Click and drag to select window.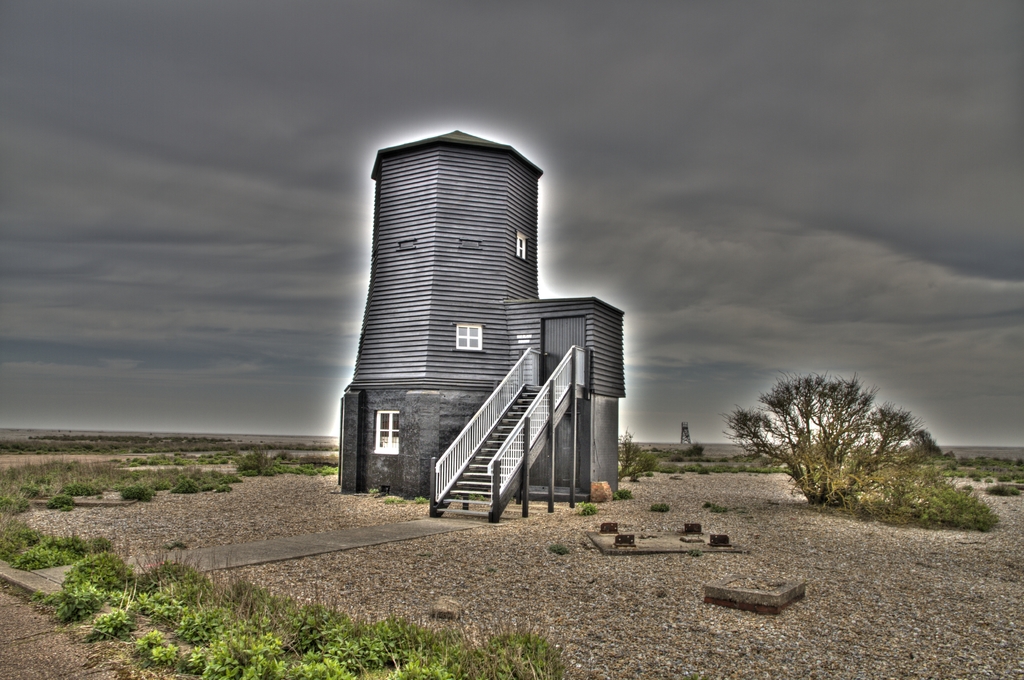
Selection: rect(516, 233, 526, 261).
